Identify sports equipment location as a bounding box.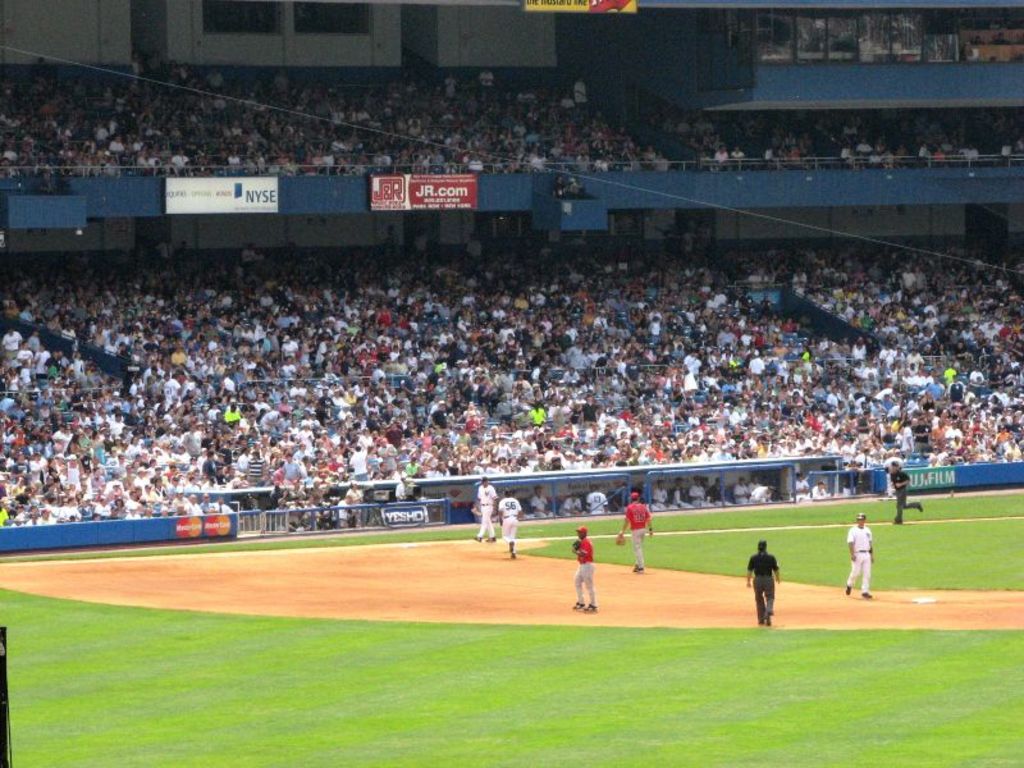
x1=617, y1=530, x2=627, y2=550.
